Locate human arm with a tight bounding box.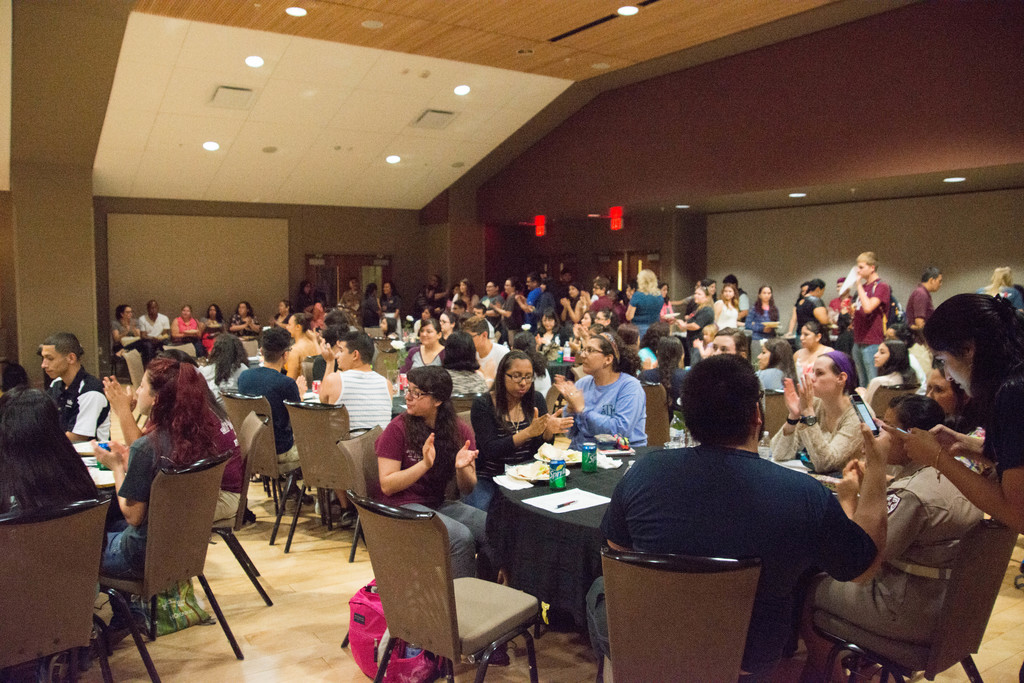
{"left": 495, "top": 303, "right": 518, "bottom": 318}.
